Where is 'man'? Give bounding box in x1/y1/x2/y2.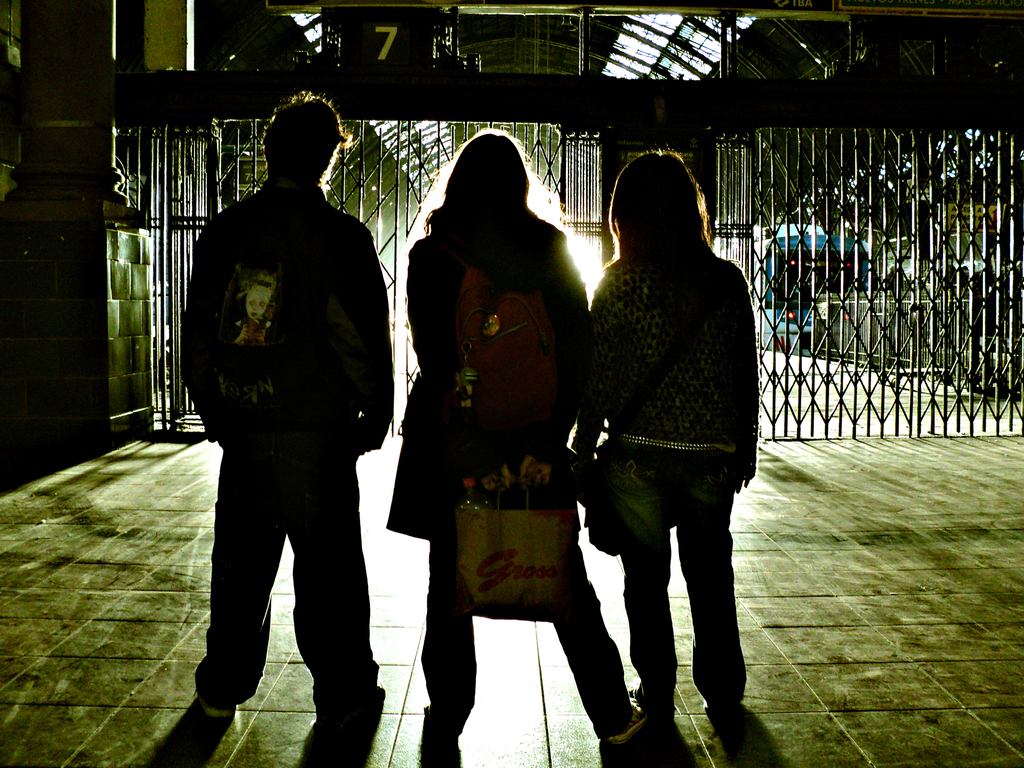
170/84/399/755.
